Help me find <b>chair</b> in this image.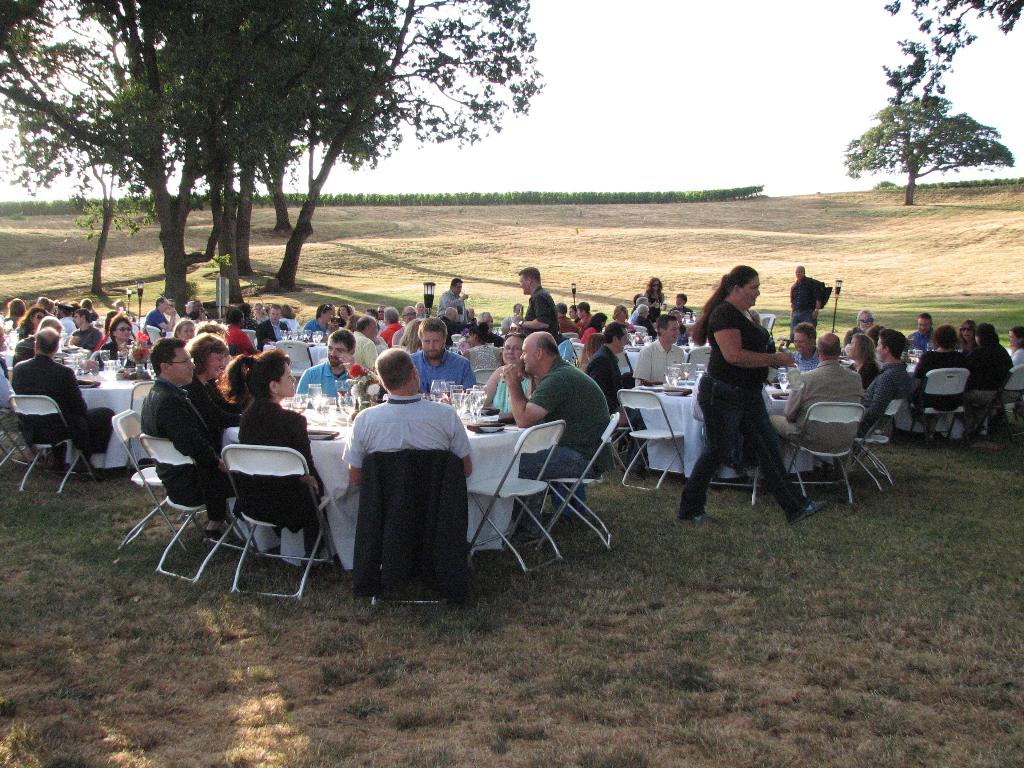
Found it: {"left": 532, "top": 410, "right": 625, "bottom": 553}.
